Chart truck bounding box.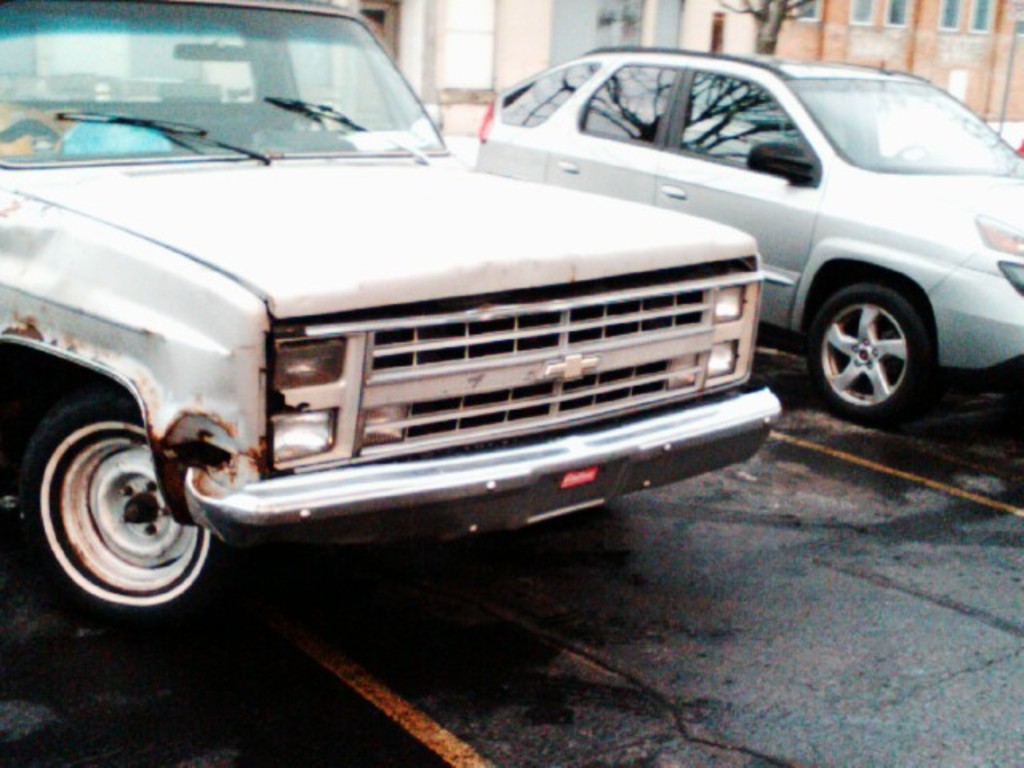
Charted: detection(0, 0, 784, 694).
